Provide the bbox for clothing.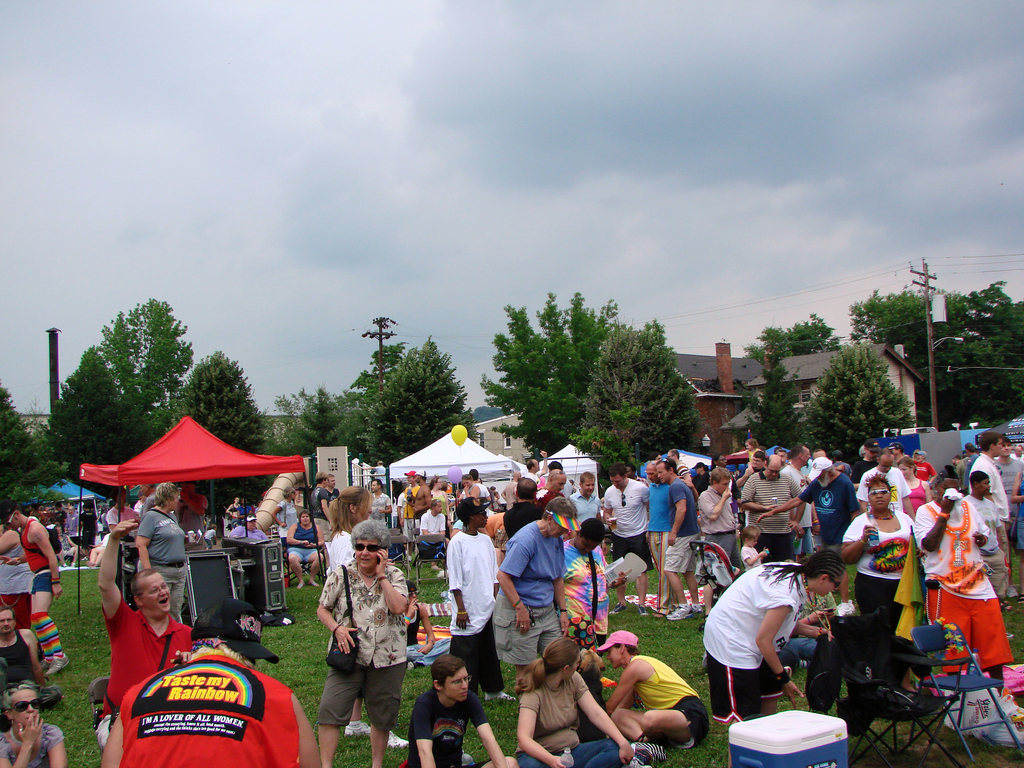
select_region(844, 506, 916, 687).
